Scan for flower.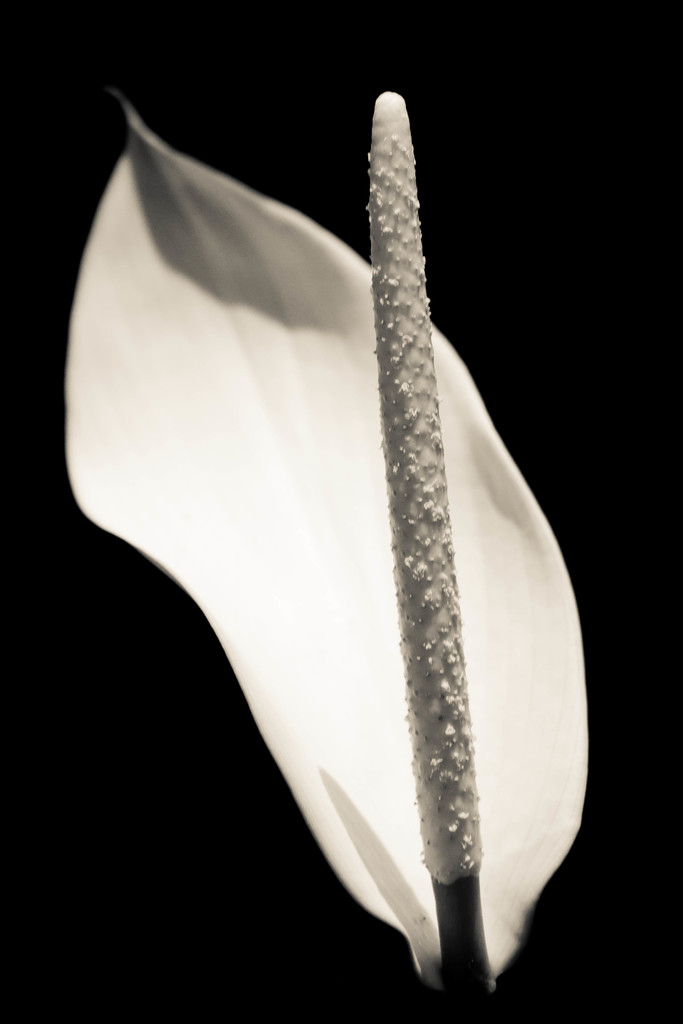
Scan result: [left=47, top=92, right=627, bottom=934].
